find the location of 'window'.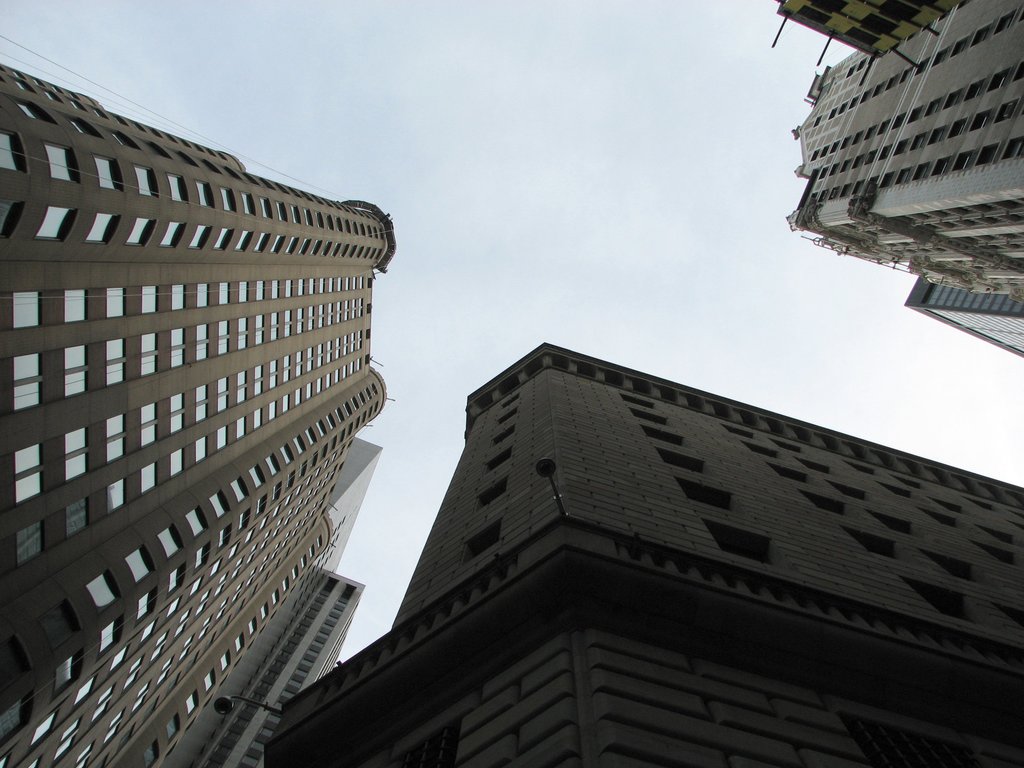
Location: (97, 123, 144, 150).
